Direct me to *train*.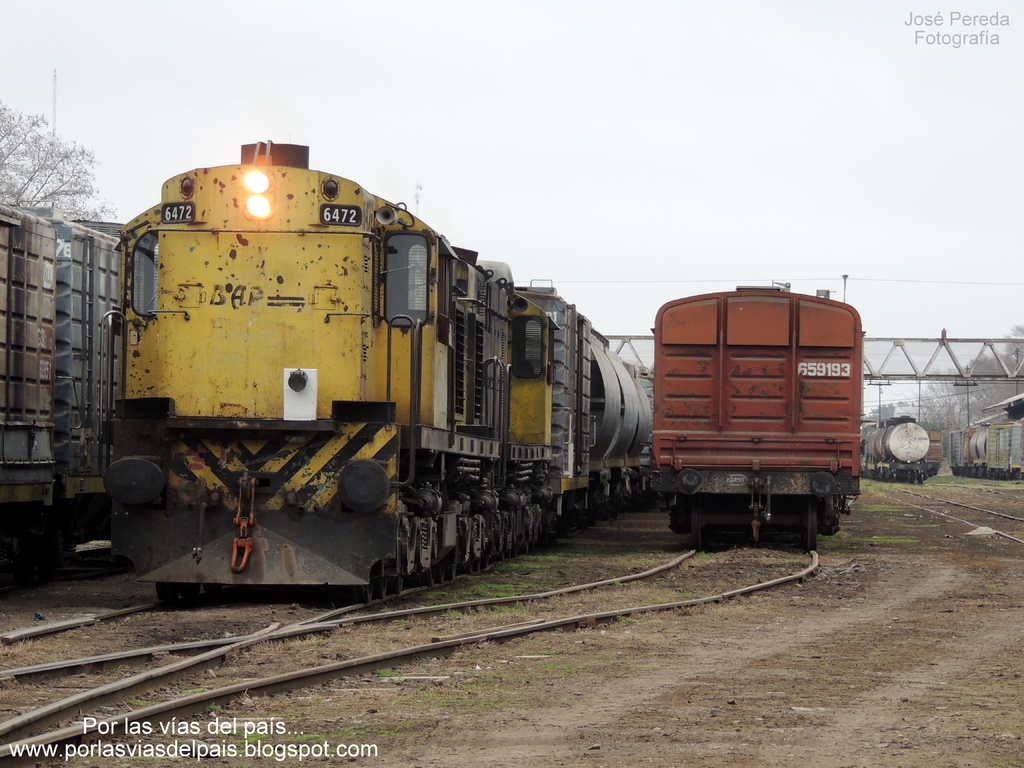
Direction: region(102, 136, 650, 600).
